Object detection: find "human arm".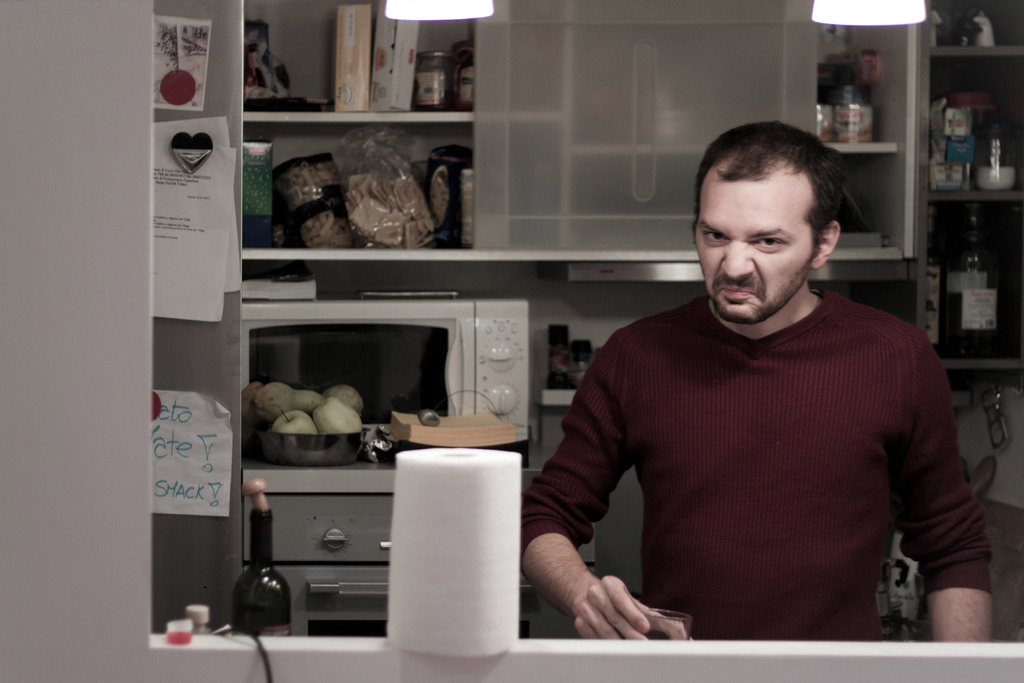
locate(881, 322, 1002, 645).
